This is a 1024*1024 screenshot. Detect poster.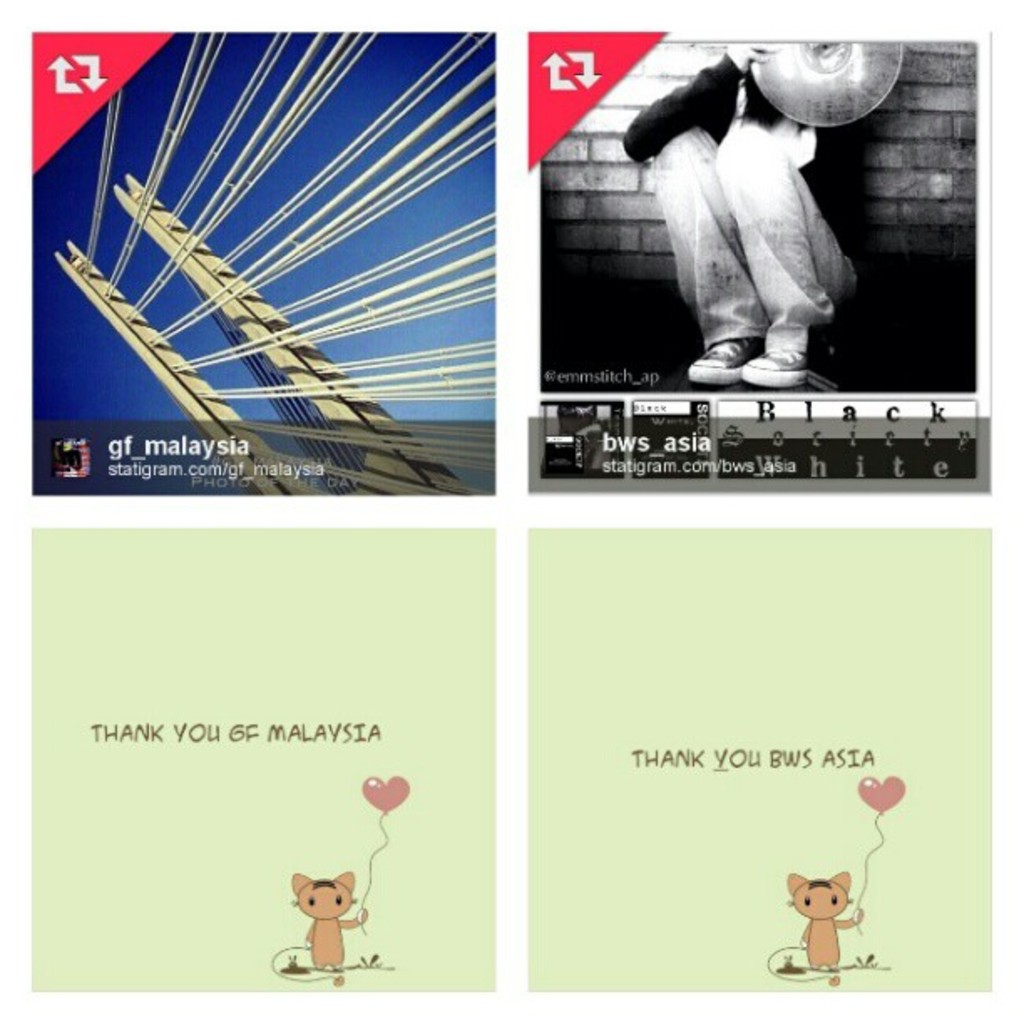
[0, 2, 1022, 1022].
